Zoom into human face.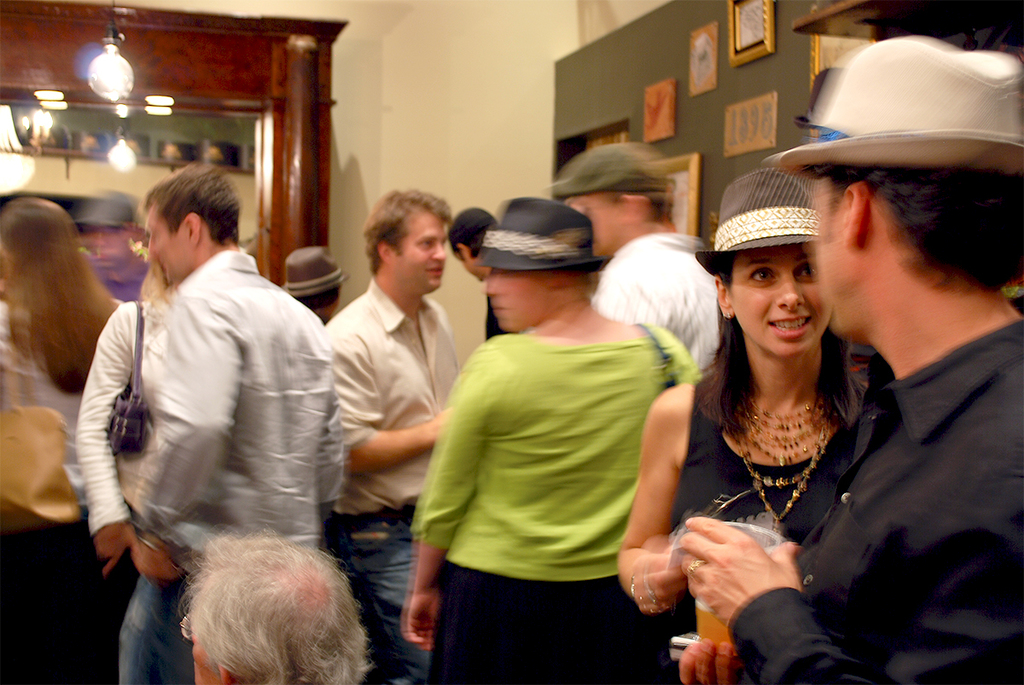
Zoom target: pyautogui.locateOnScreen(487, 258, 564, 331).
